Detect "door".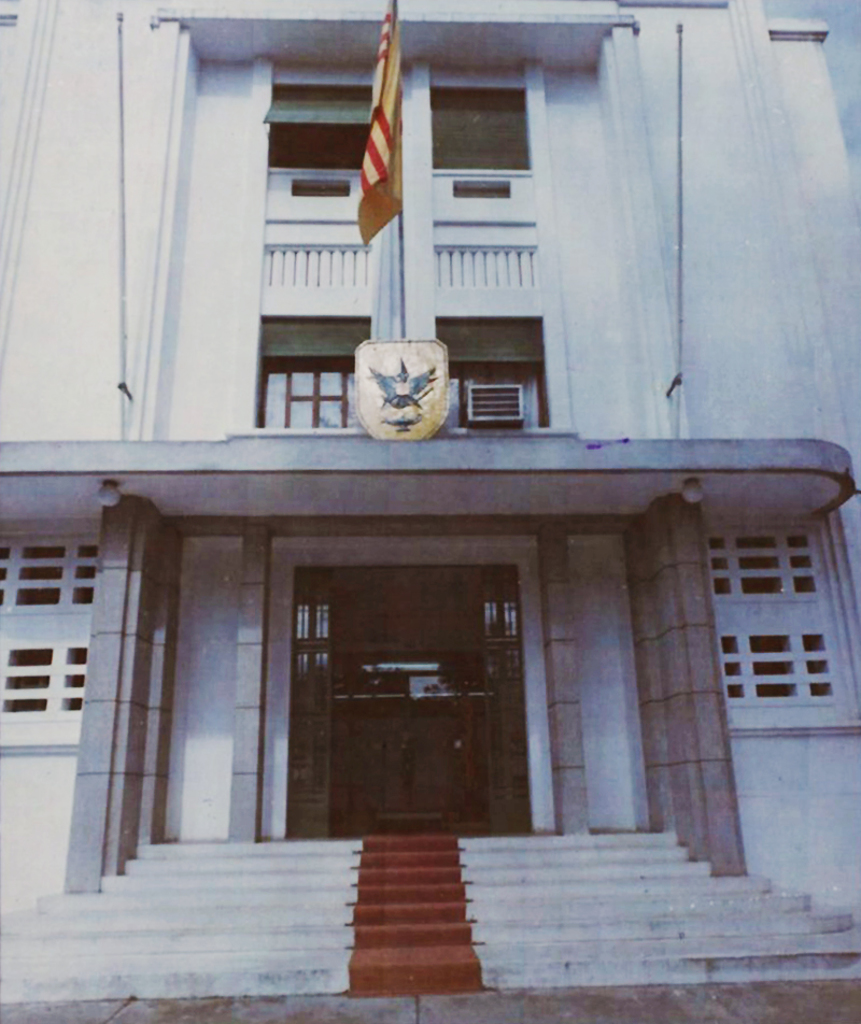
Detected at BBox(254, 506, 568, 879).
